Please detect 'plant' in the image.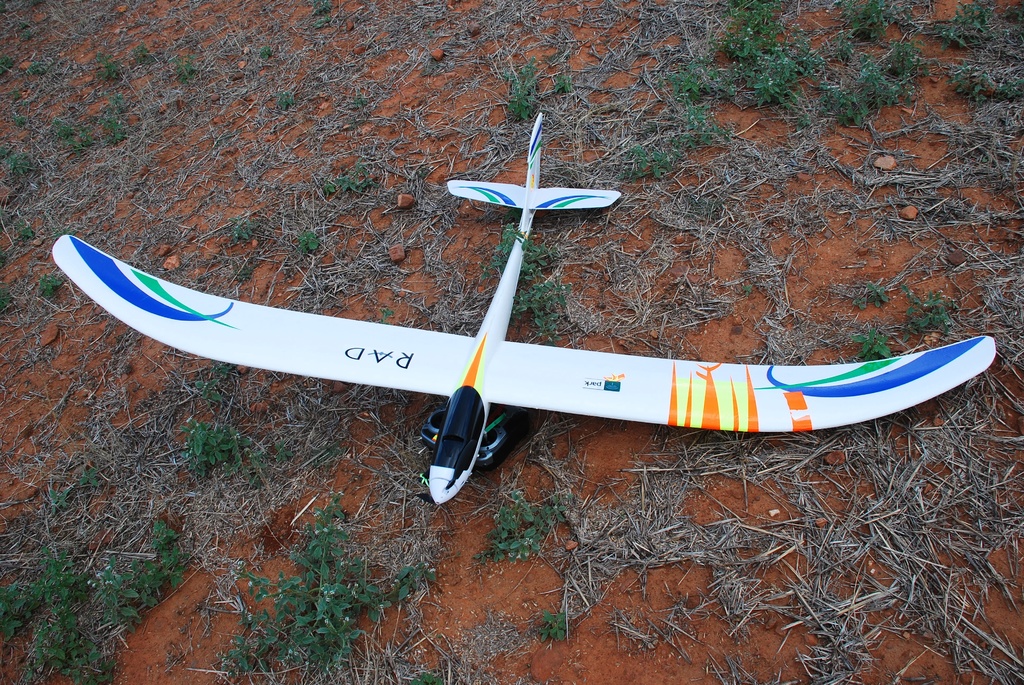
Rect(169, 52, 199, 79).
